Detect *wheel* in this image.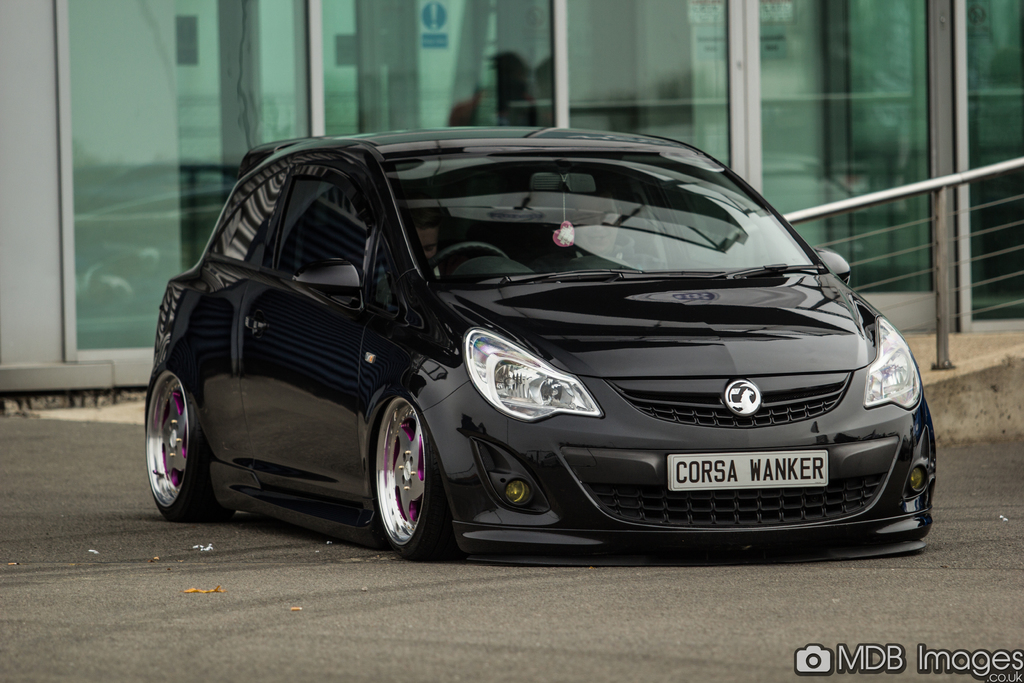
Detection: 374/400/426/550.
